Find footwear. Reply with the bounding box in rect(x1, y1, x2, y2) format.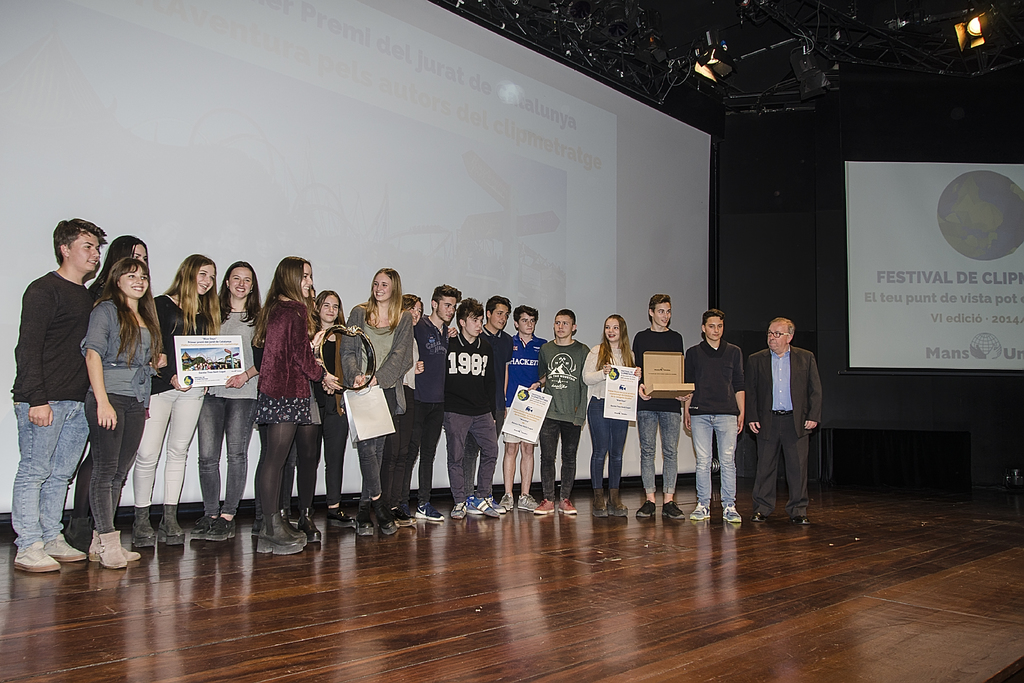
rect(396, 499, 413, 522).
